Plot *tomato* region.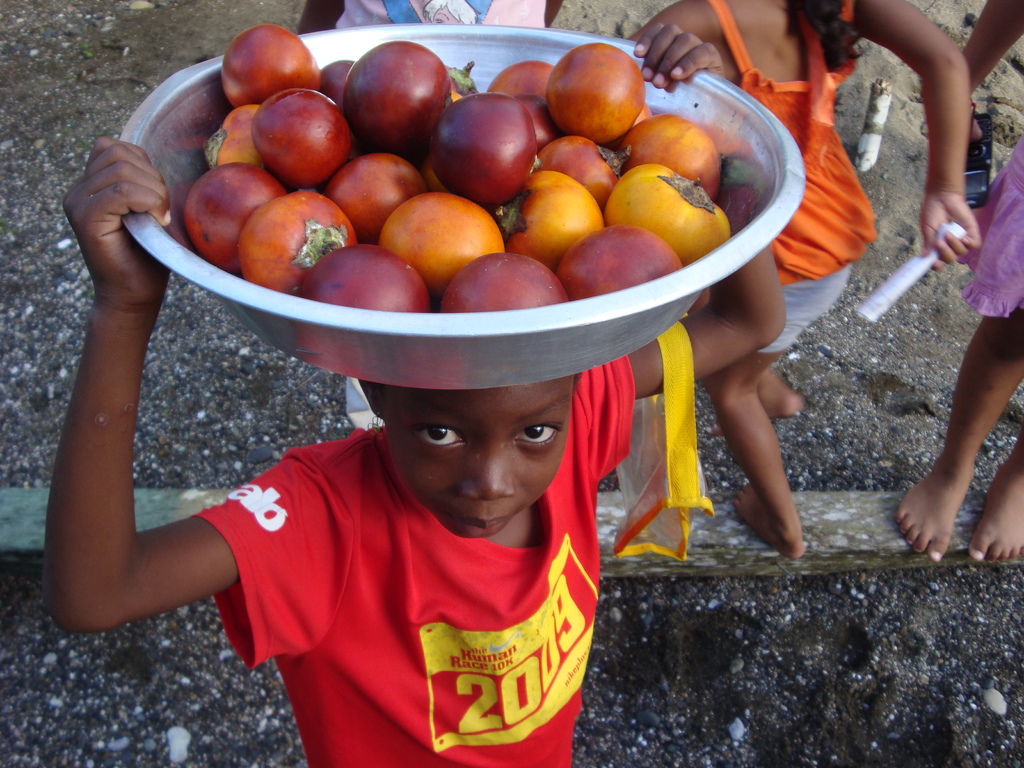
Plotted at bbox=[428, 51, 483, 97].
